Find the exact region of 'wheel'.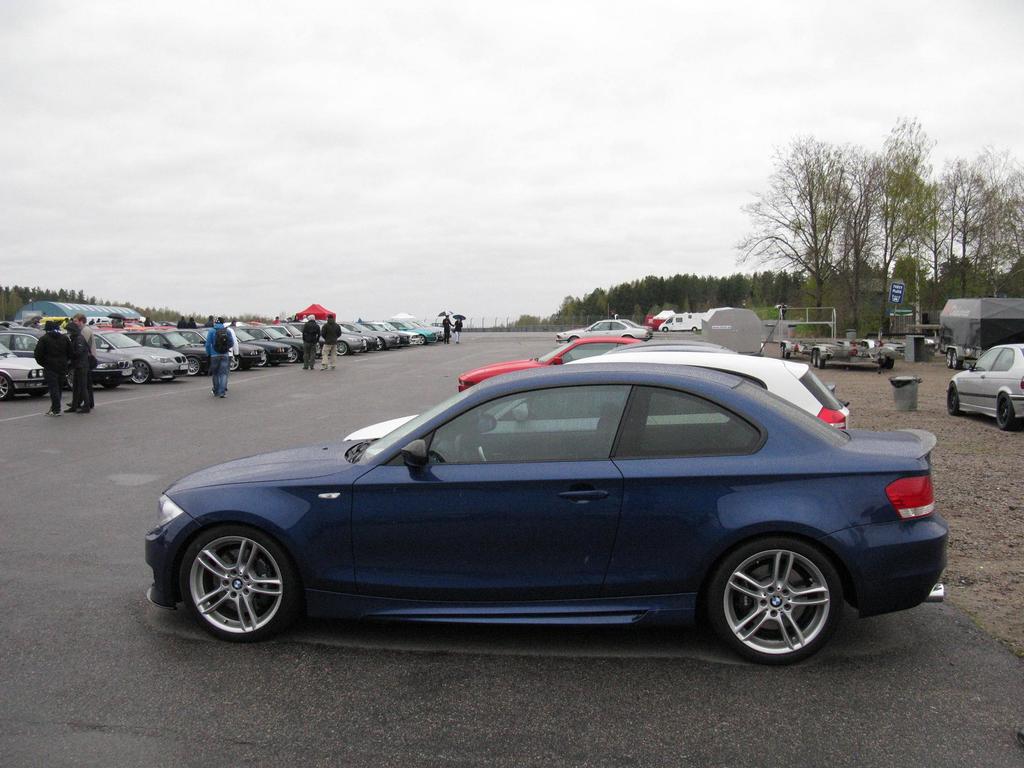
Exact region: 331, 337, 349, 357.
